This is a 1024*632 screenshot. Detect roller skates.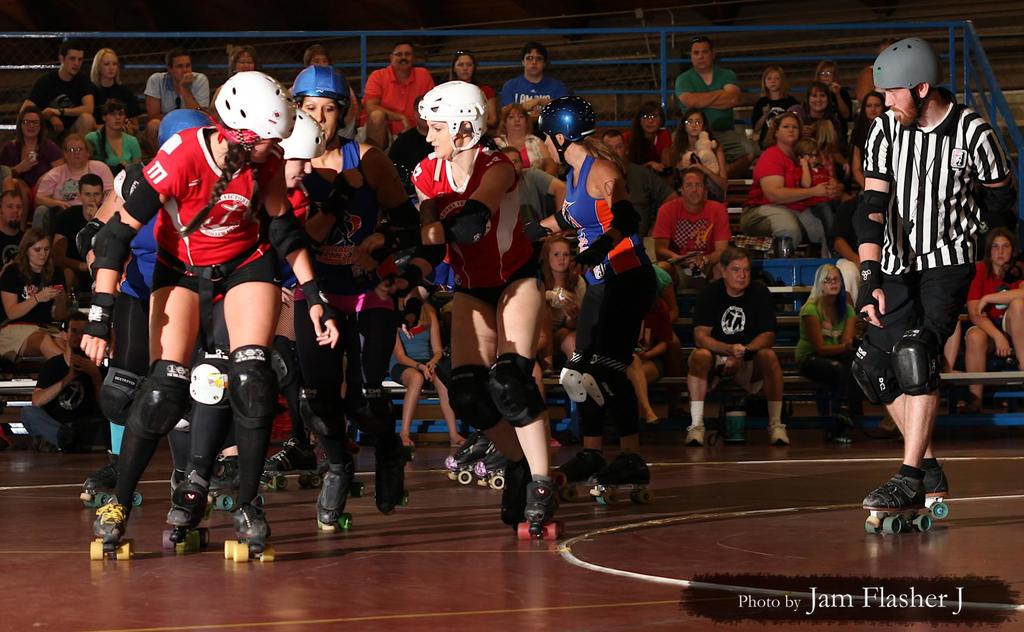
bbox(448, 430, 496, 487).
